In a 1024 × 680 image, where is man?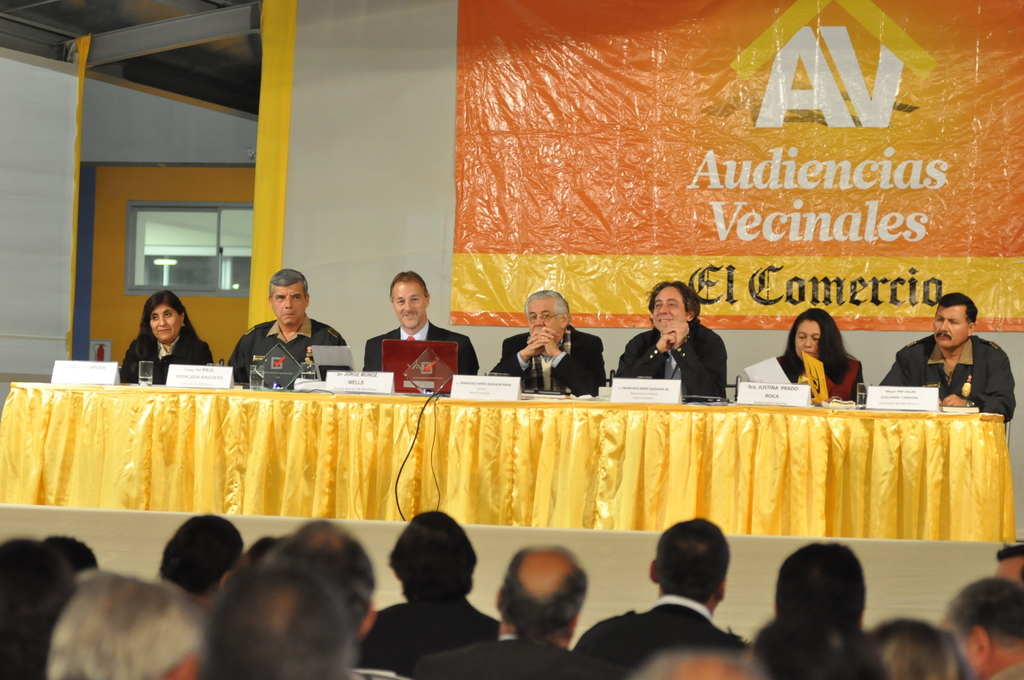
573:510:755:679.
